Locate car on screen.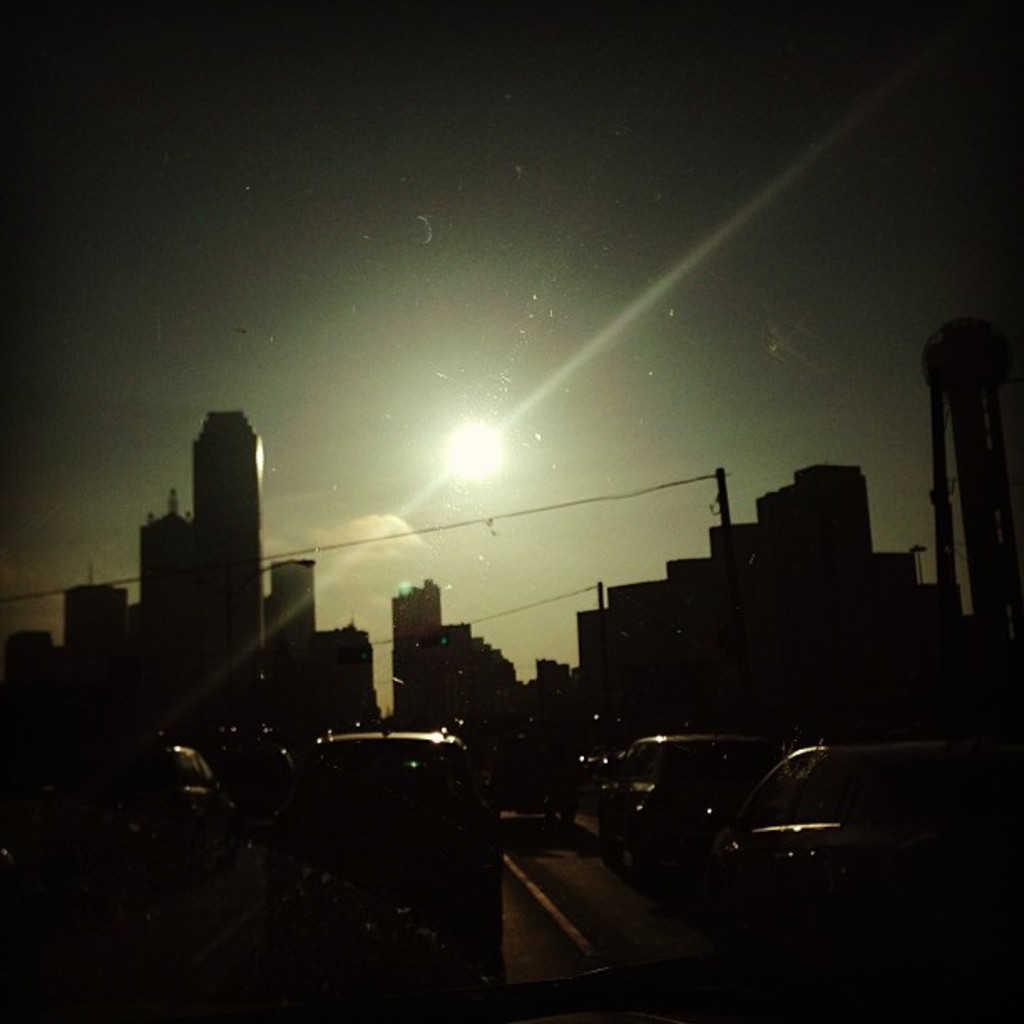
On screen at 283/721/515/977.
